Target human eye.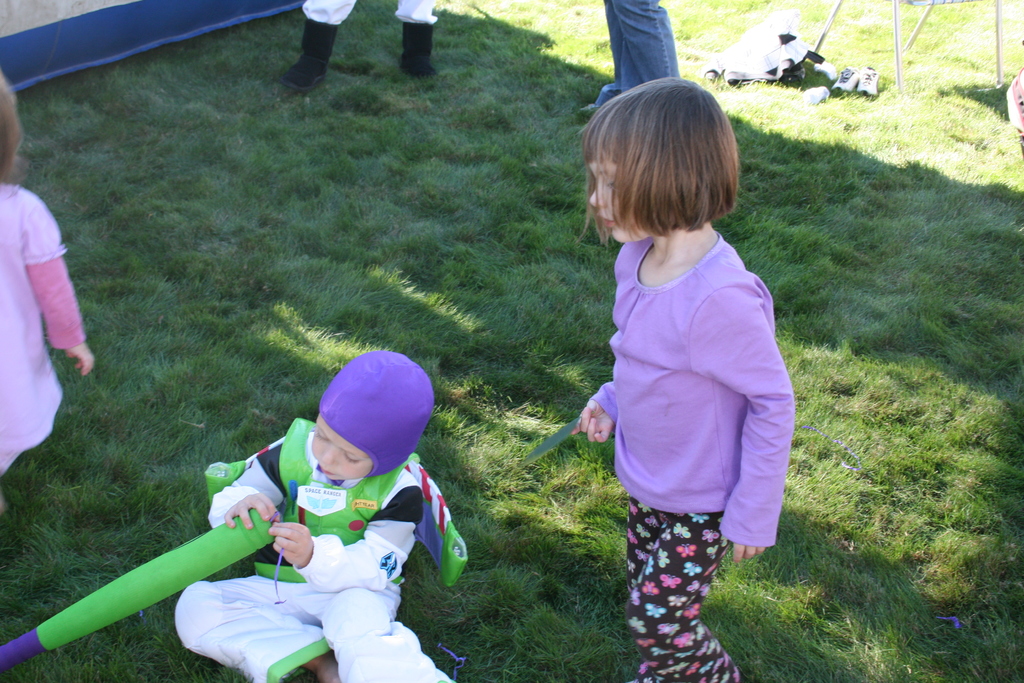
Target region: [x1=342, y1=452, x2=362, y2=462].
